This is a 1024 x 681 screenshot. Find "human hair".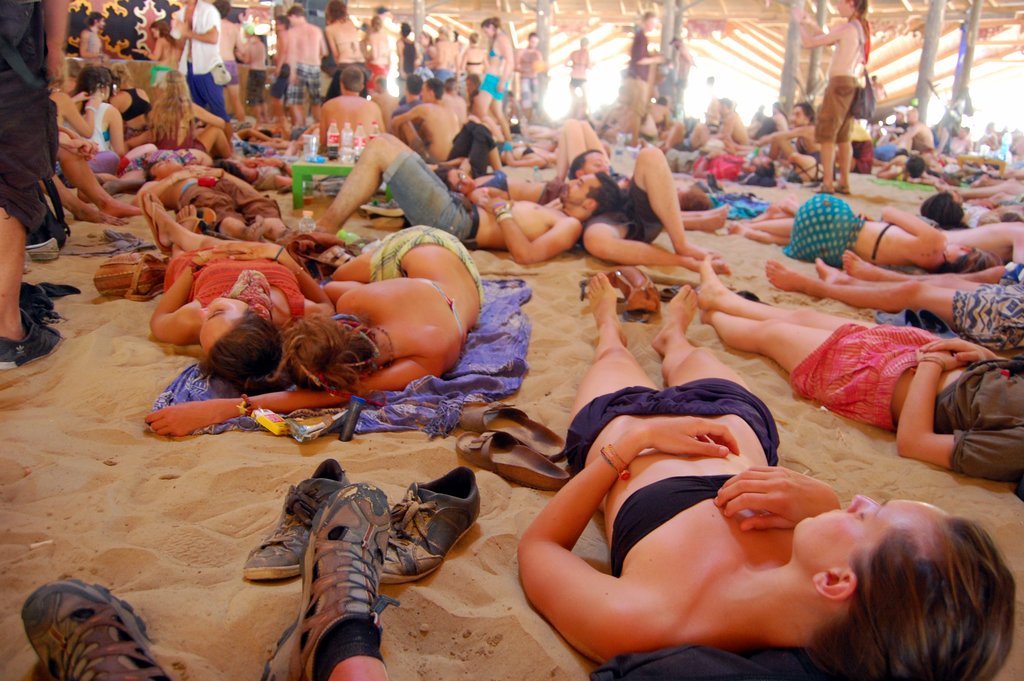
Bounding box: 72,65,109,100.
